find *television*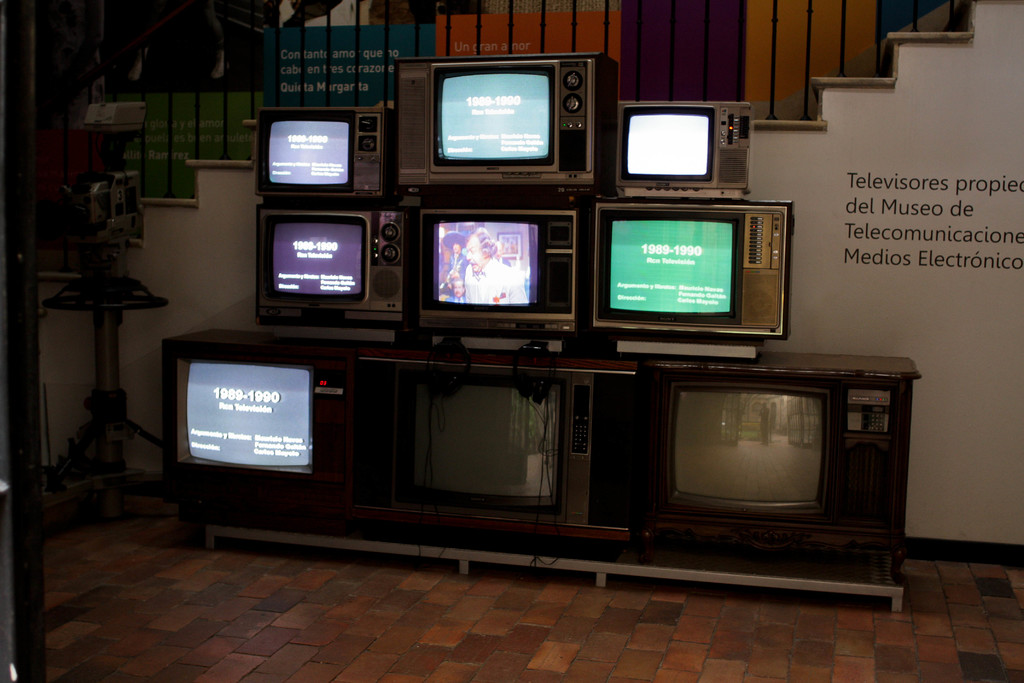
(x1=253, y1=205, x2=410, y2=323)
